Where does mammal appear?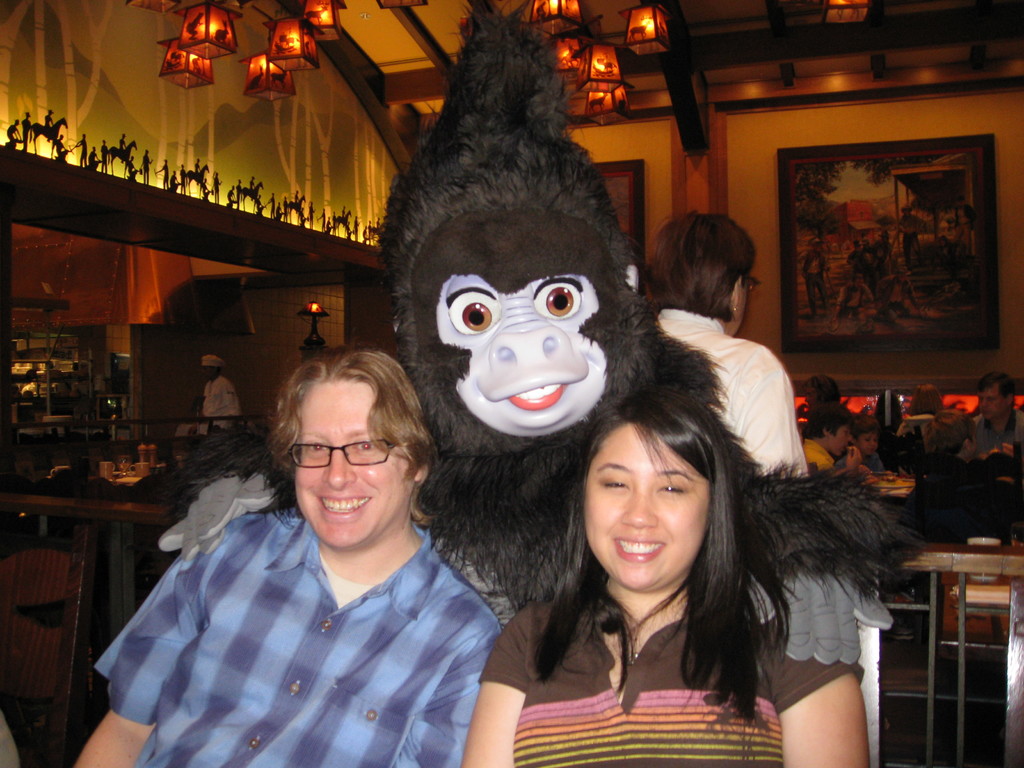
Appears at {"left": 892, "top": 412, "right": 1021, "bottom": 557}.
